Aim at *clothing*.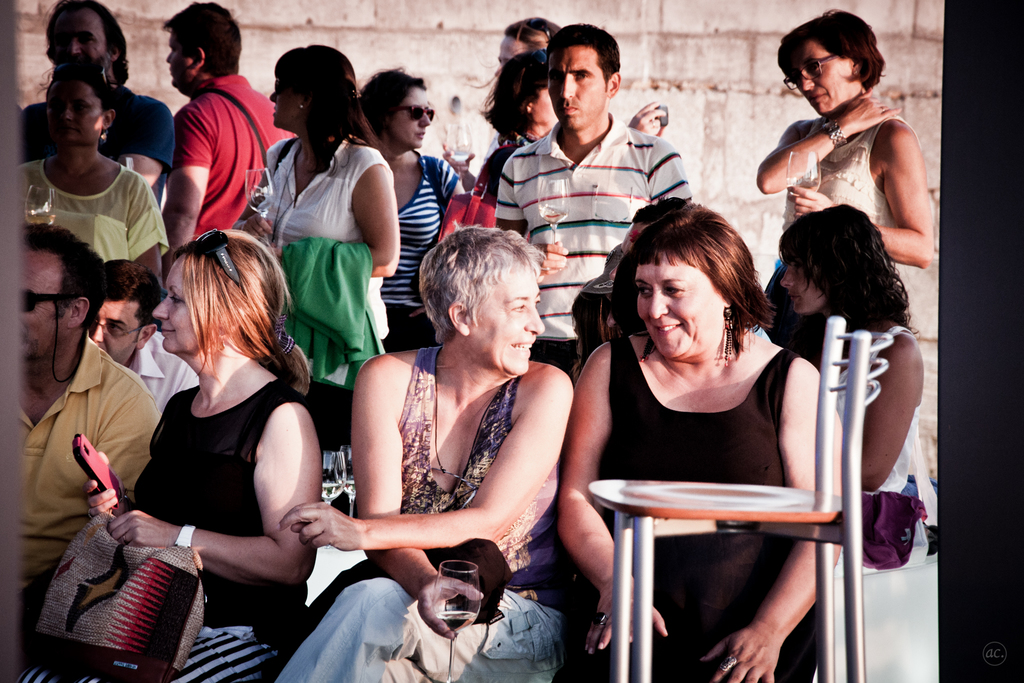
Aimed at (left=381, top=147, right=461, bottom=352).
